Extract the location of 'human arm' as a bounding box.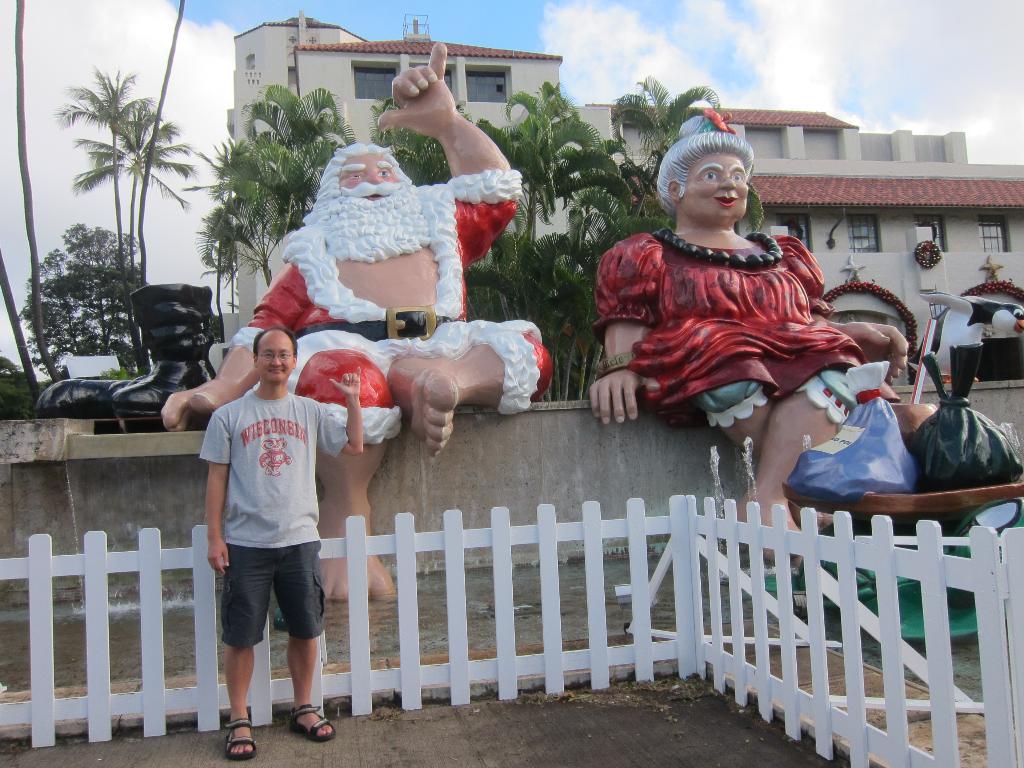
[x1=819, y1=305, x2=907, y2=383].
